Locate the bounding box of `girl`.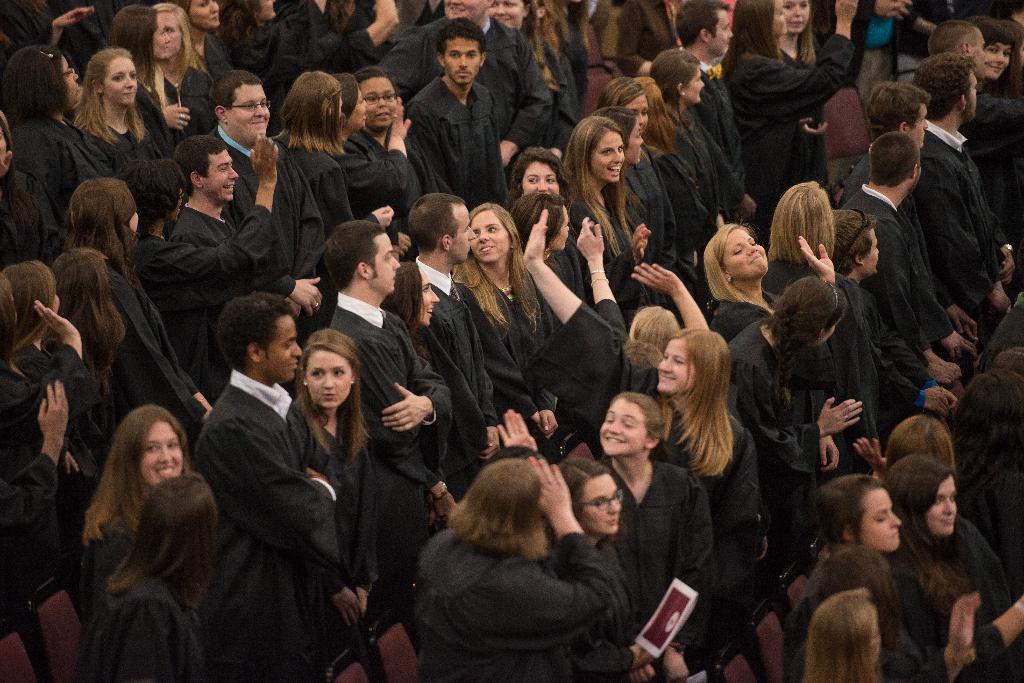
Bounding box: 449/198/554/435.
